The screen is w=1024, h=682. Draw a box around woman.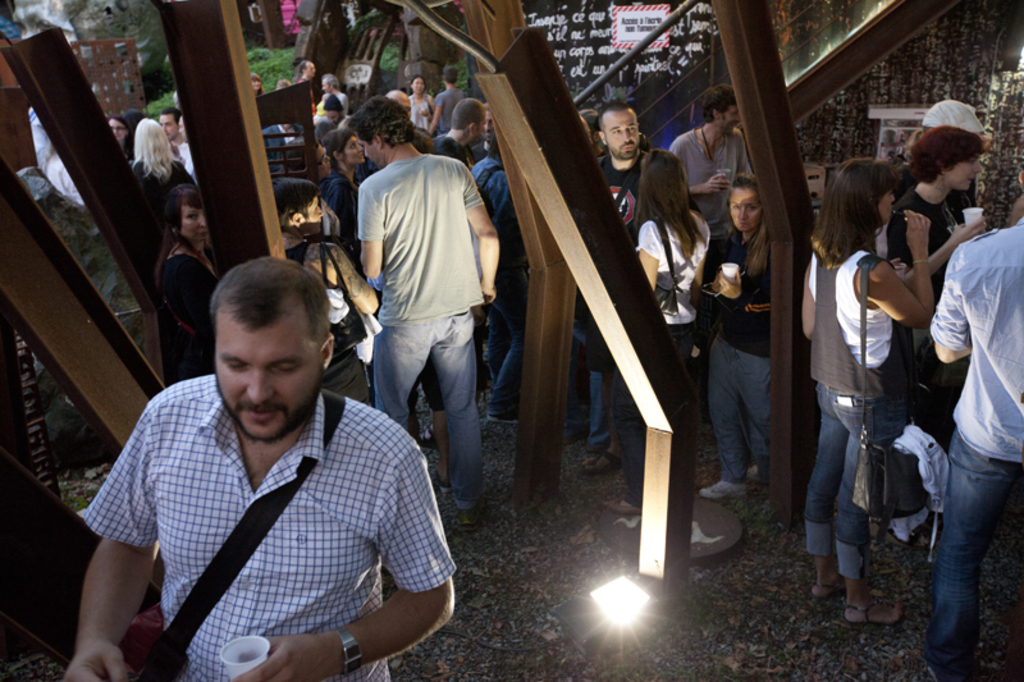
(x1=127, y1=113, x2=204, y2=203).
